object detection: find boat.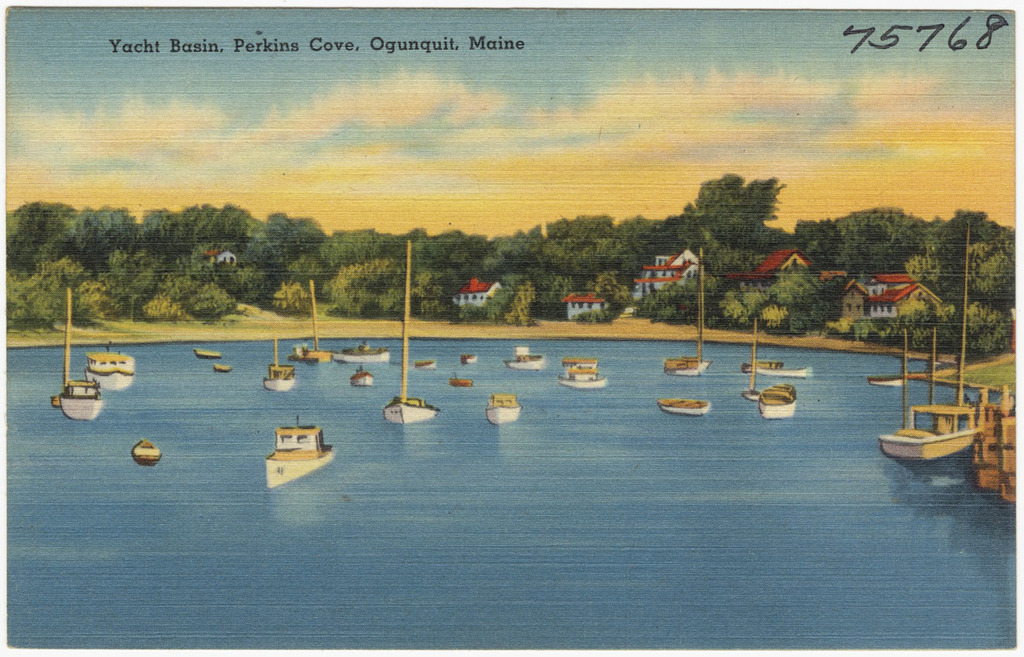
[left=49, top=285, right=106, bottom=422].
